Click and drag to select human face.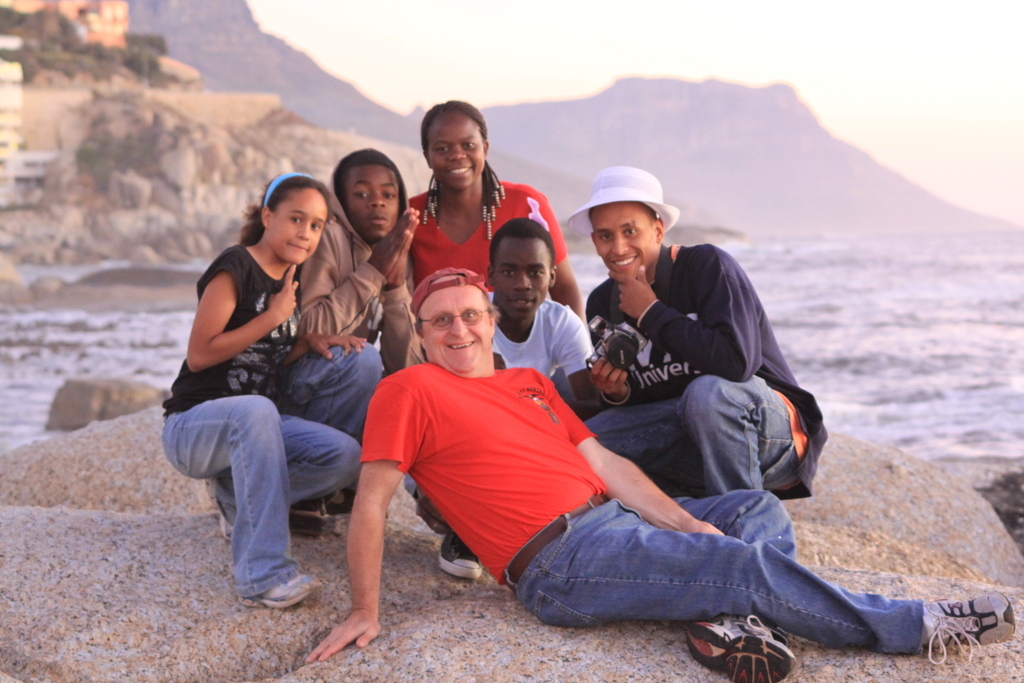
Selection: bbox(591, 202, 655, 283).
